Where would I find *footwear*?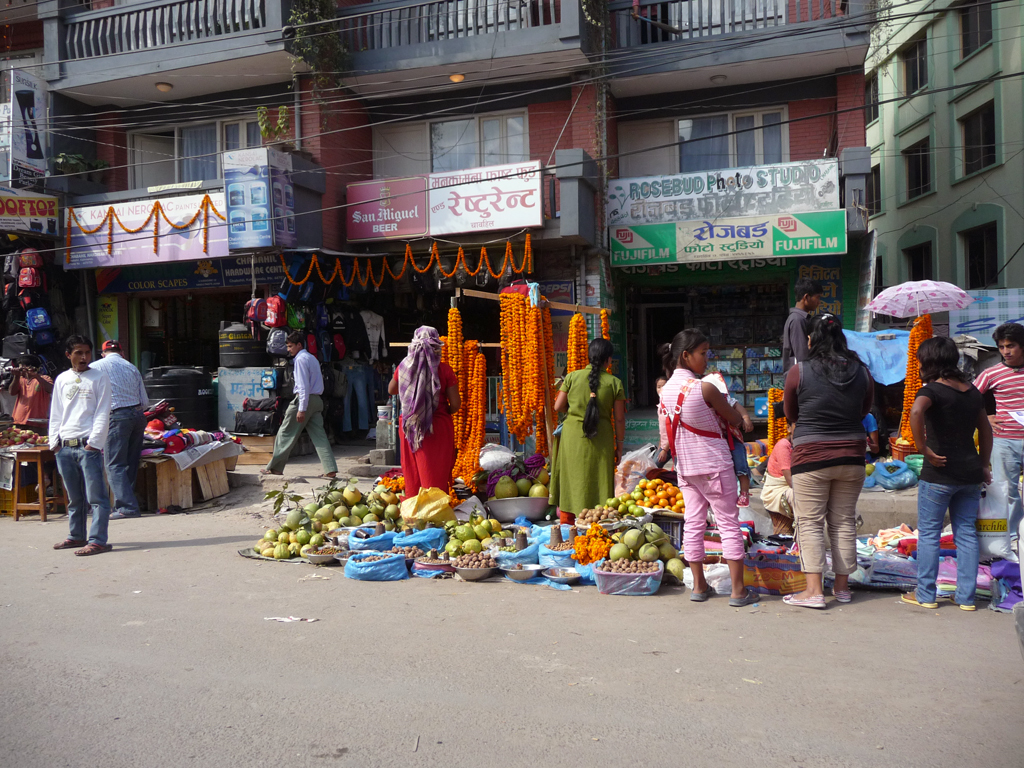
At select_region(688, 581, 714, 602).
